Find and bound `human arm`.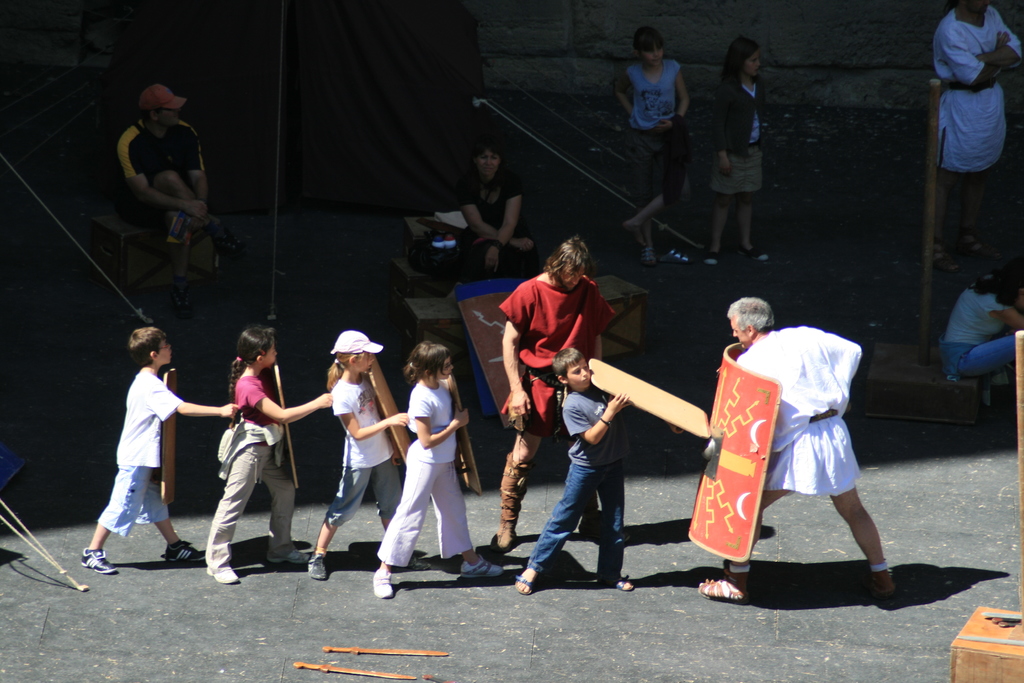
Bound: 181,128,220,226.
